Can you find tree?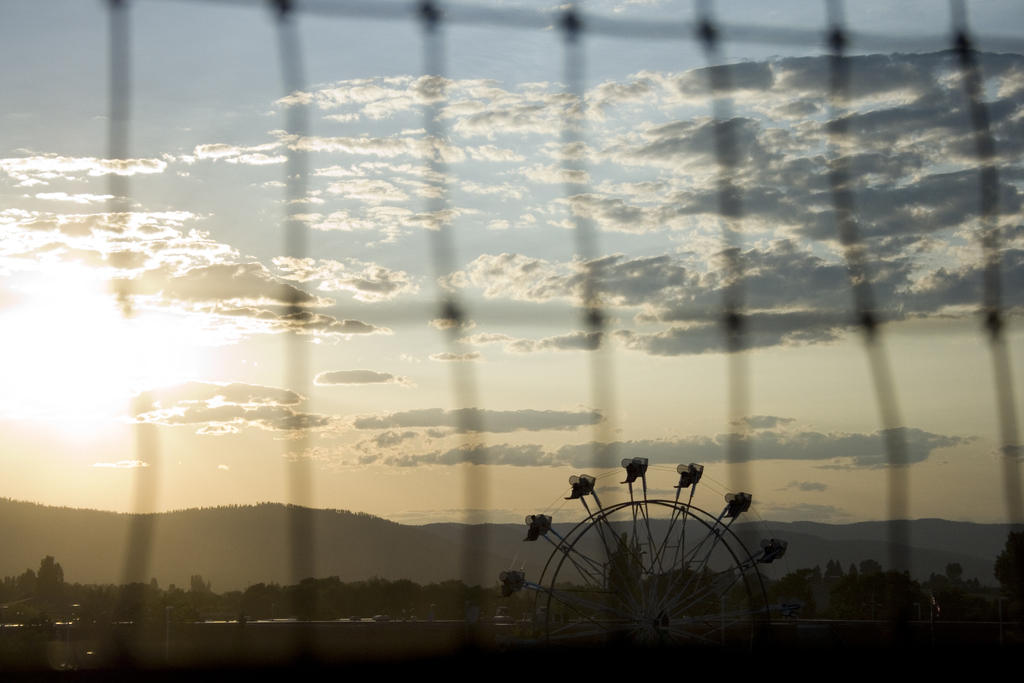
Yes, bounding box: (x1=995, y1=532, x2=1023, y2=596).
